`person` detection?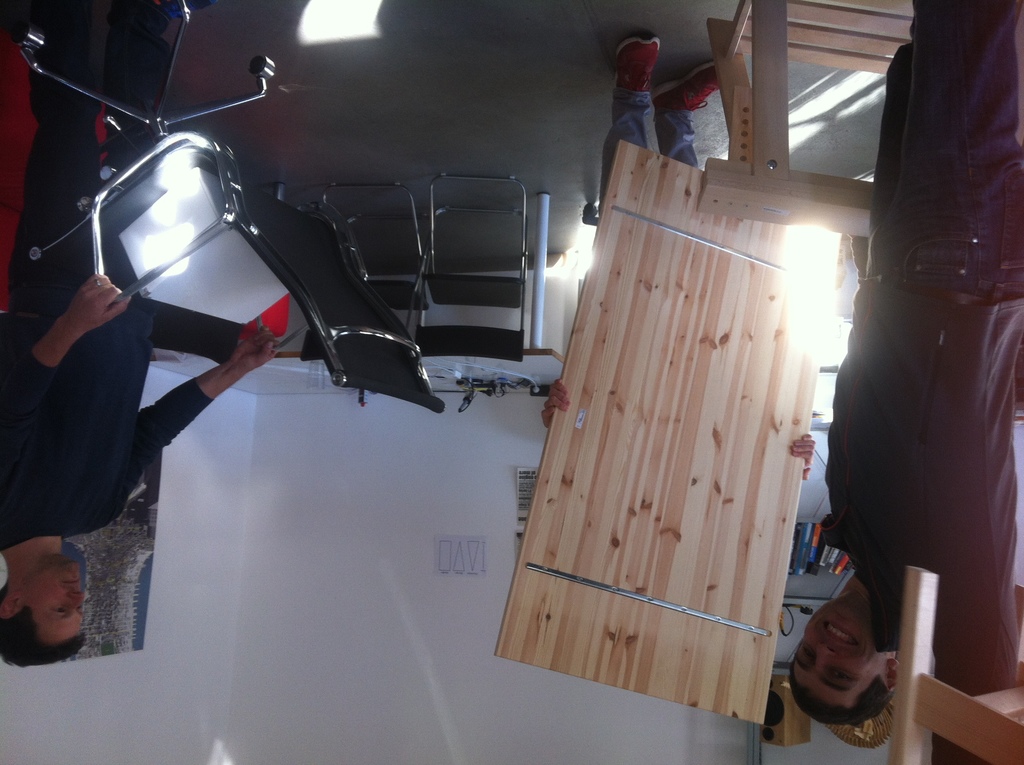
[left=544, top=17, right=820, bottom=471]
